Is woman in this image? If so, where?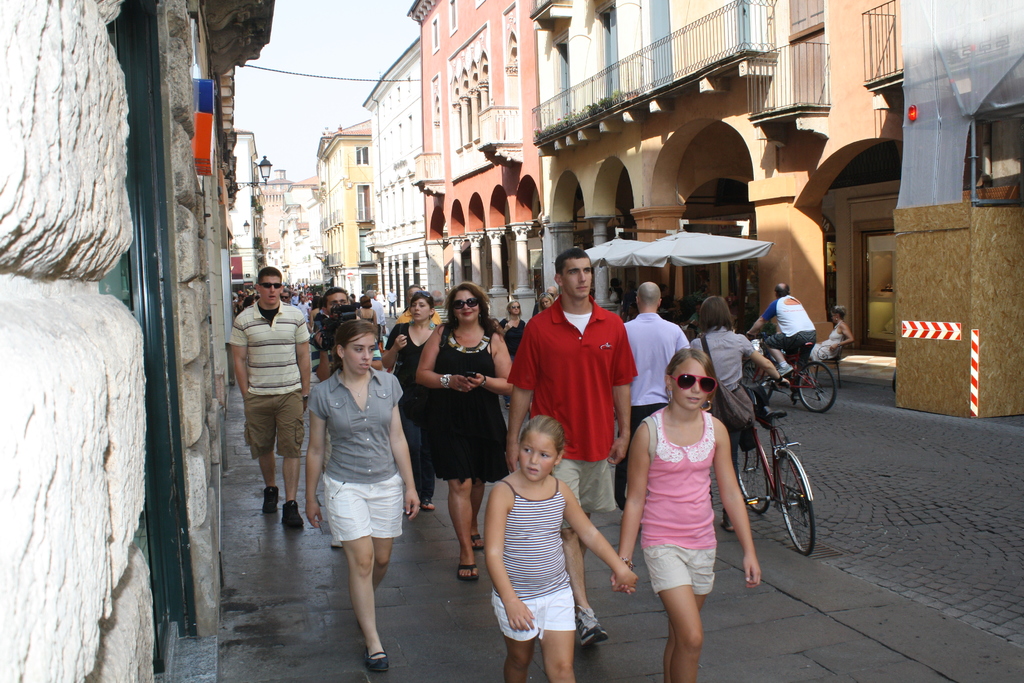
Yes, at 656/286/681/322.
